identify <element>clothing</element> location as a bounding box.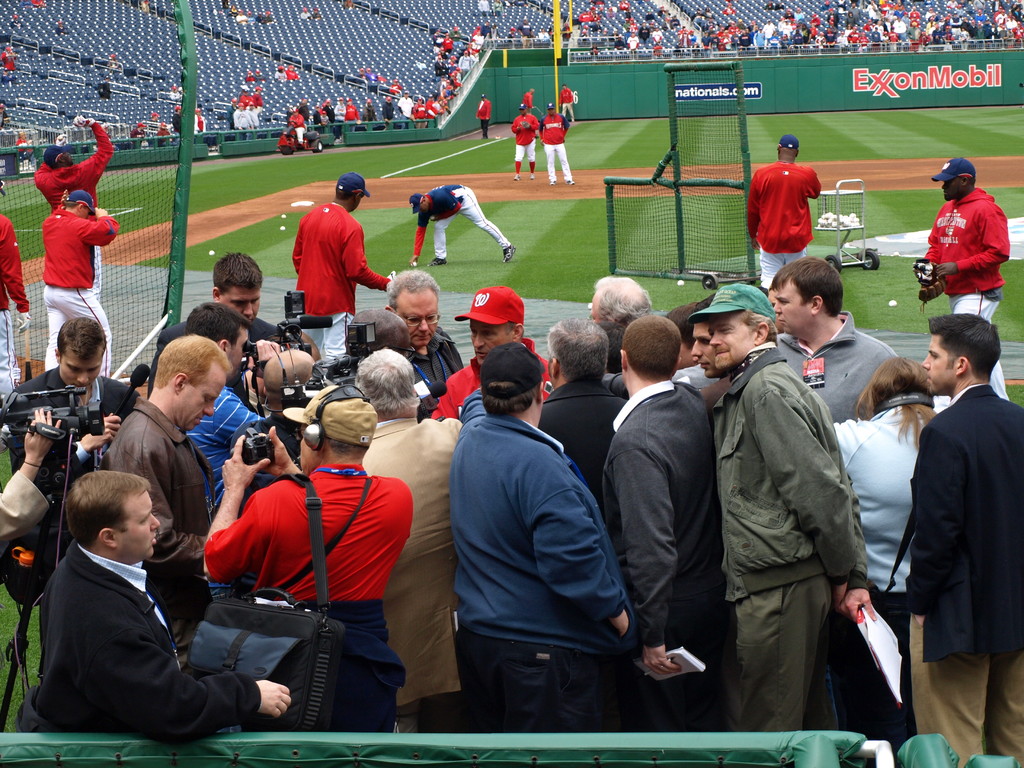
(314,11,321,20).
